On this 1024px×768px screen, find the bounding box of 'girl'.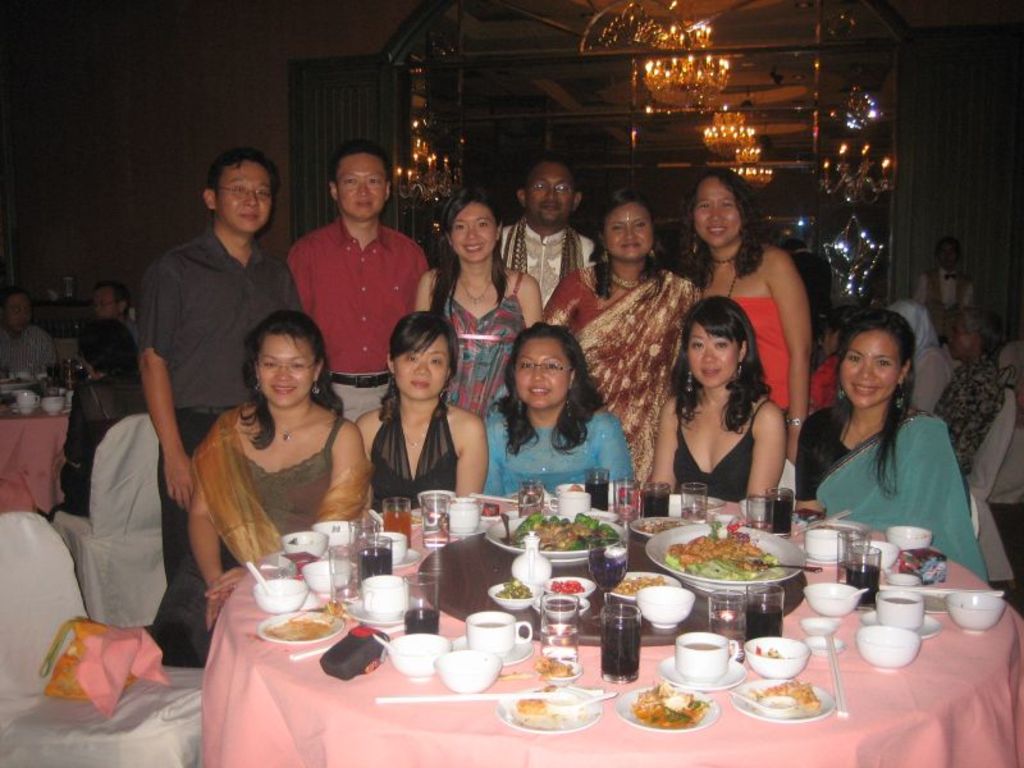
Bounding box: 794,307,988,575.
